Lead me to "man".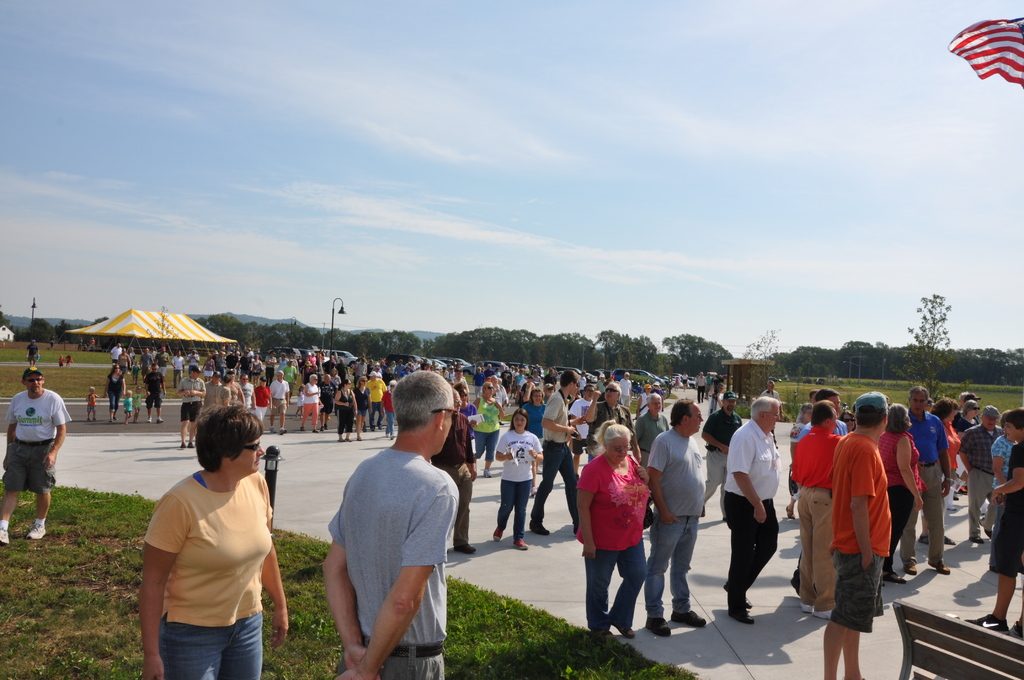
Lead to (816, 391, 892, 679).
